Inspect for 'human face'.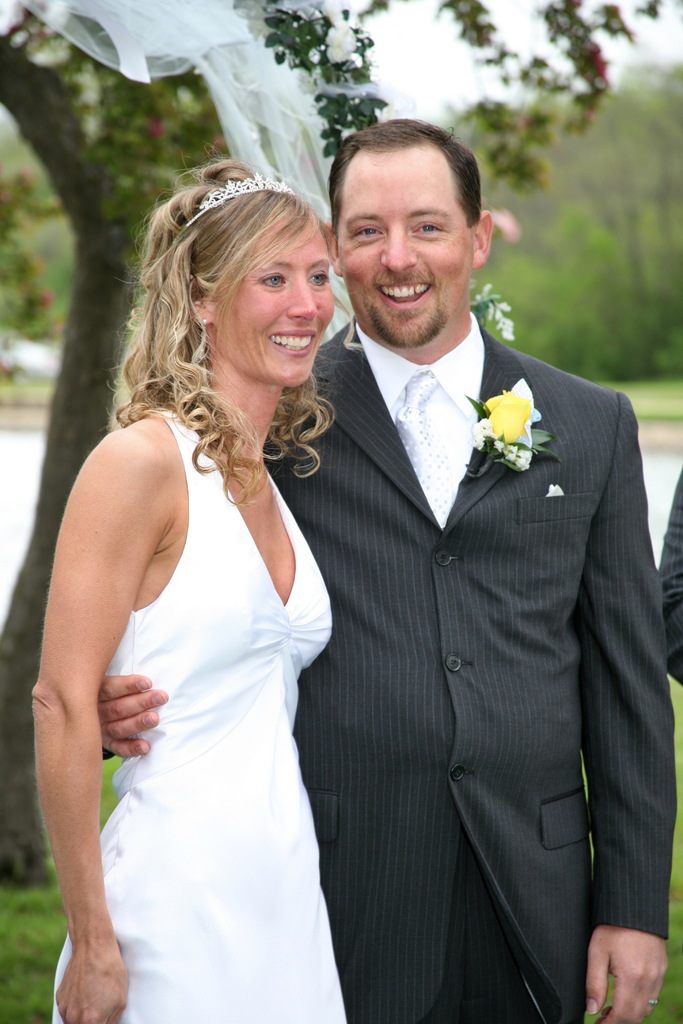
Inspection: [left=336, top=139, right=481, bottom=356].
